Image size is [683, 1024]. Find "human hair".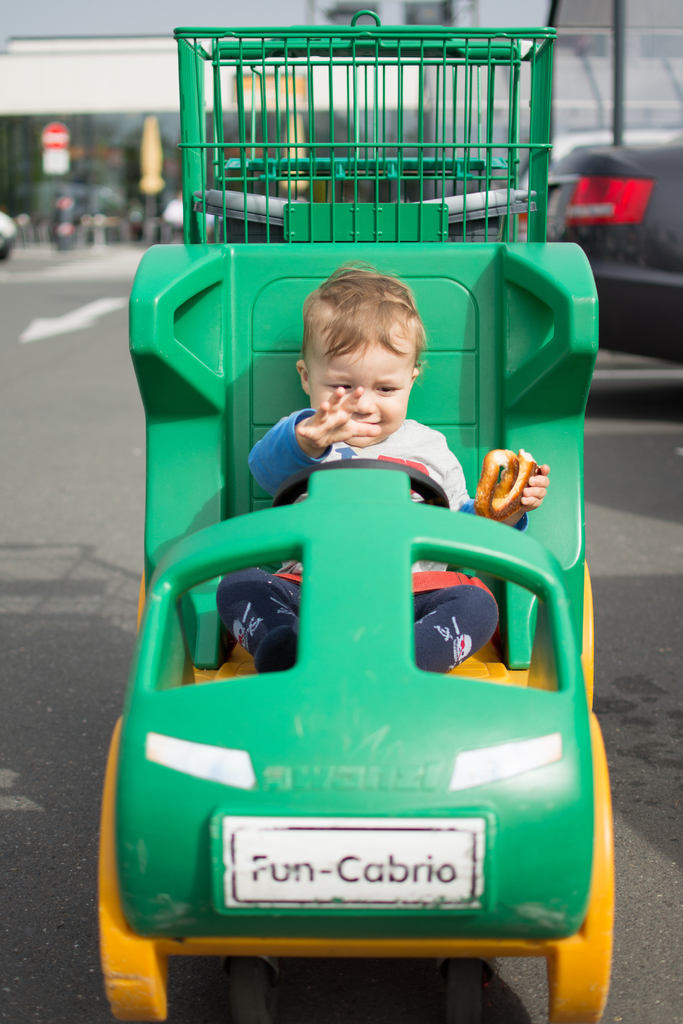
<bbox>304, 275, 422, 387</bbox>.
